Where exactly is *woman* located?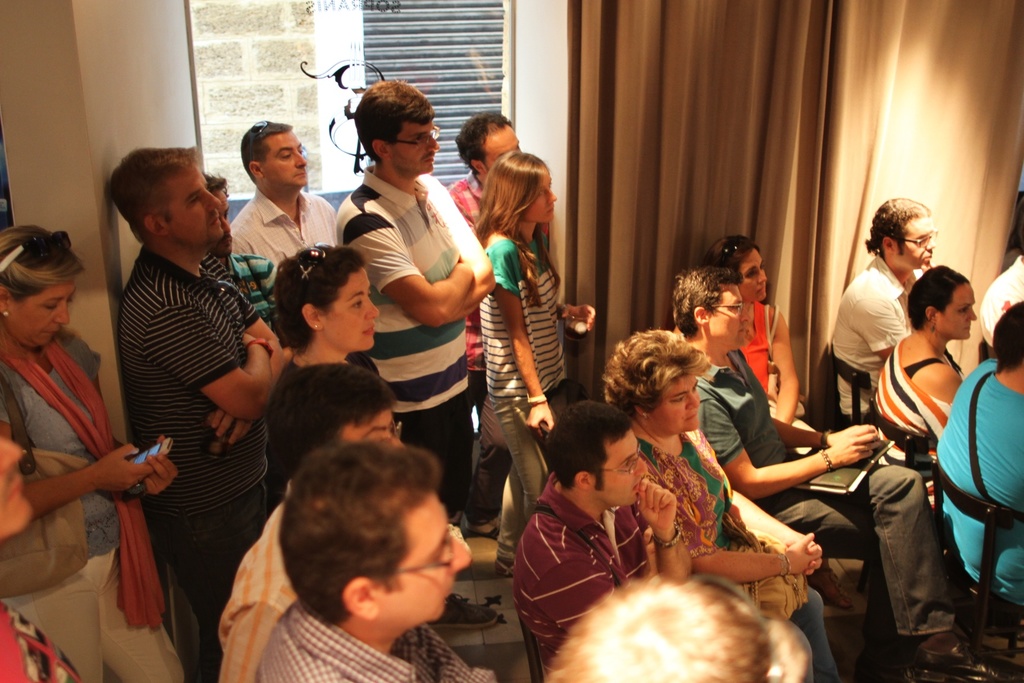
Its bounding box is detection(264, 247, 383, 518).
